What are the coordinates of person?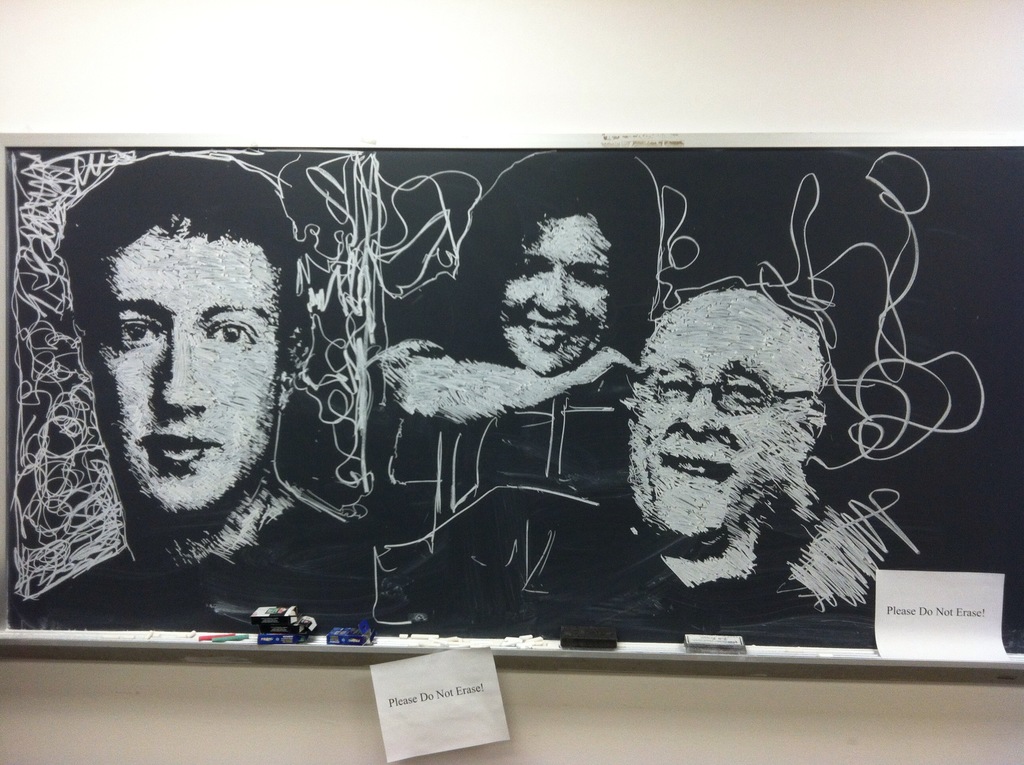
<region>356, 164, 664, 638</region>.
